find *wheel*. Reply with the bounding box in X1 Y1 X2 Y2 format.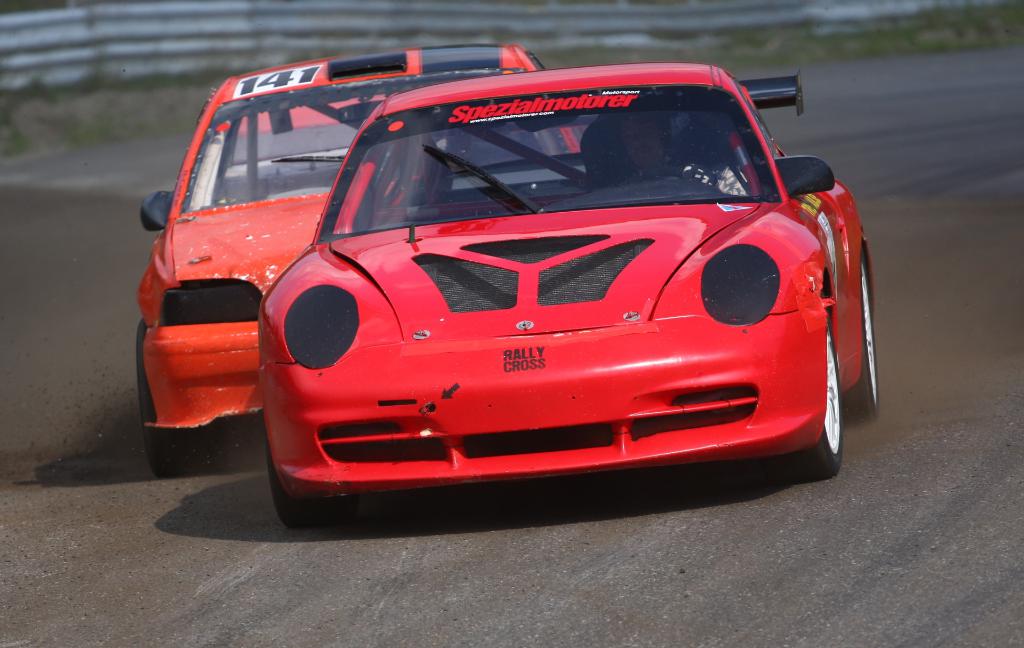
763 320 838 484.
